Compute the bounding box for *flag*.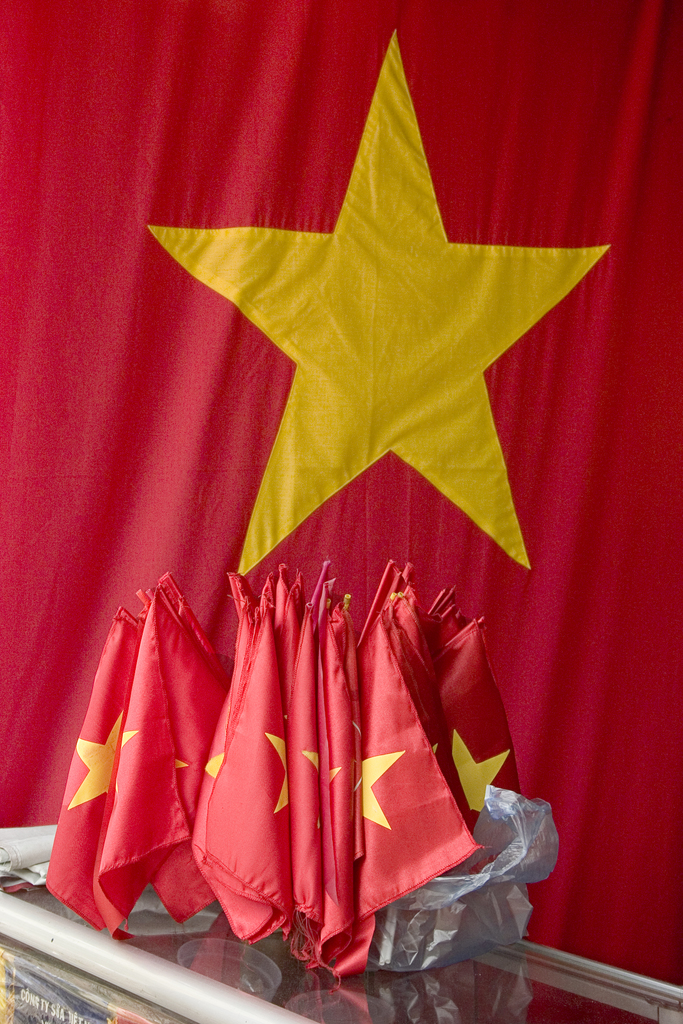
x1=37, y1=584, x2=163, y2=932.
